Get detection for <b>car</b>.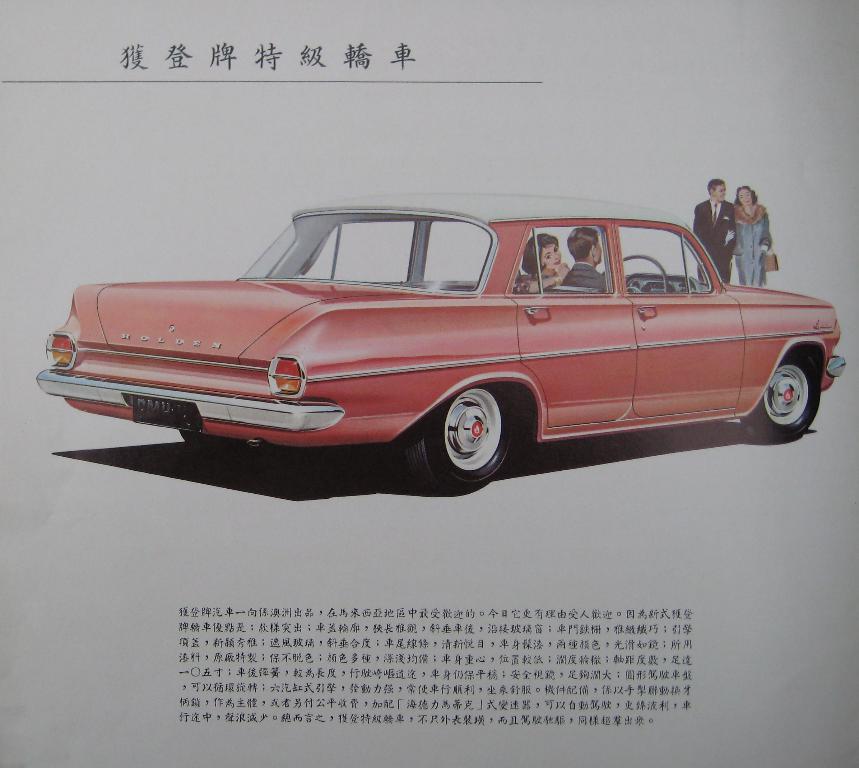
Detection: 13,200,833,490.
